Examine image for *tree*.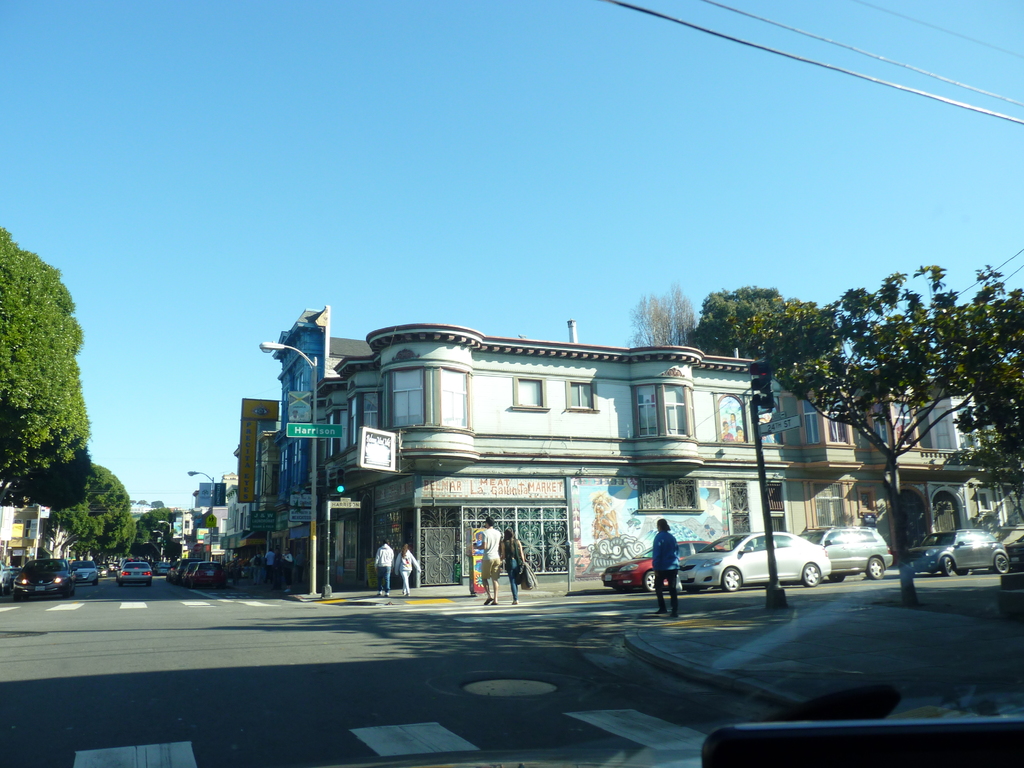
Examination result: crop(941, 378, 1023, 523).
